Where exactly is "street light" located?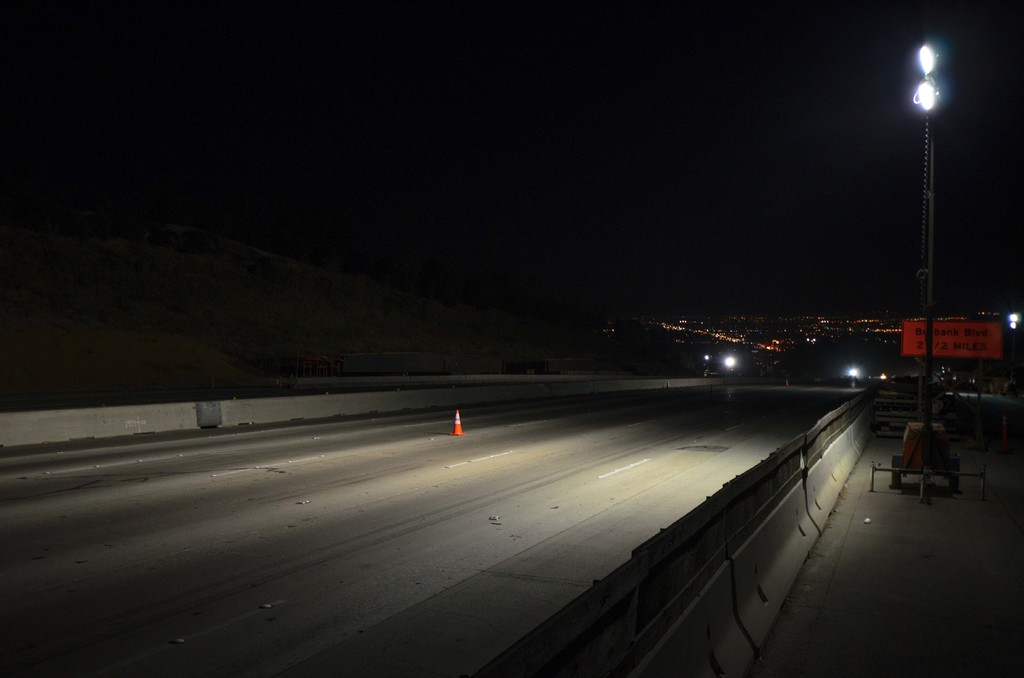
Its bounding box is <region>872, 49, 991, 417</region>.
